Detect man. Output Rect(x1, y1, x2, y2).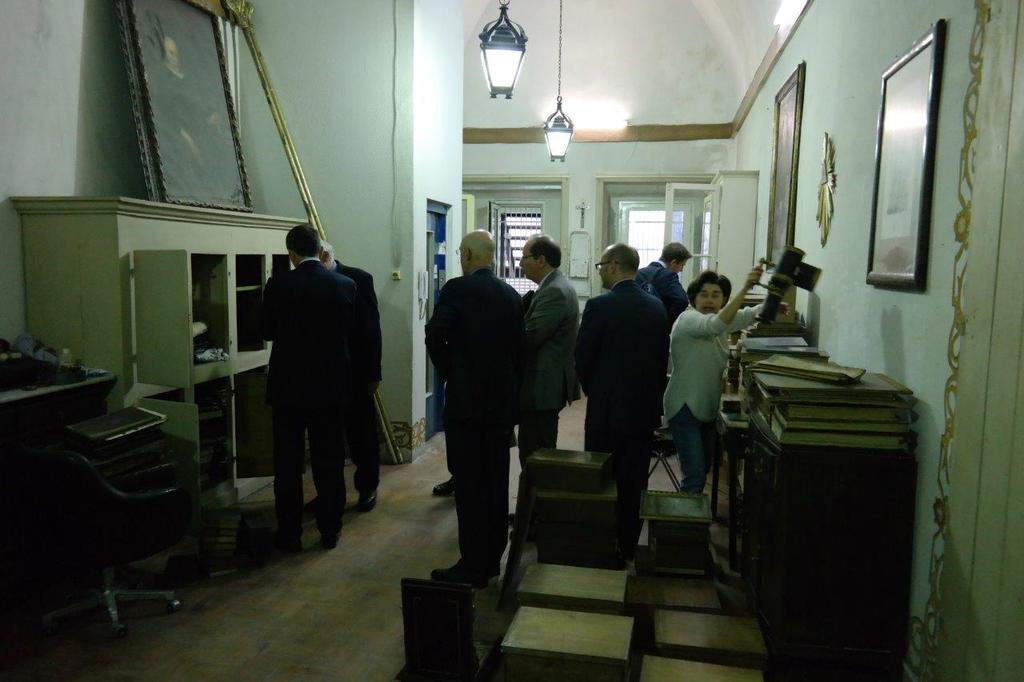
Rect(508, 230, 582, 529).
